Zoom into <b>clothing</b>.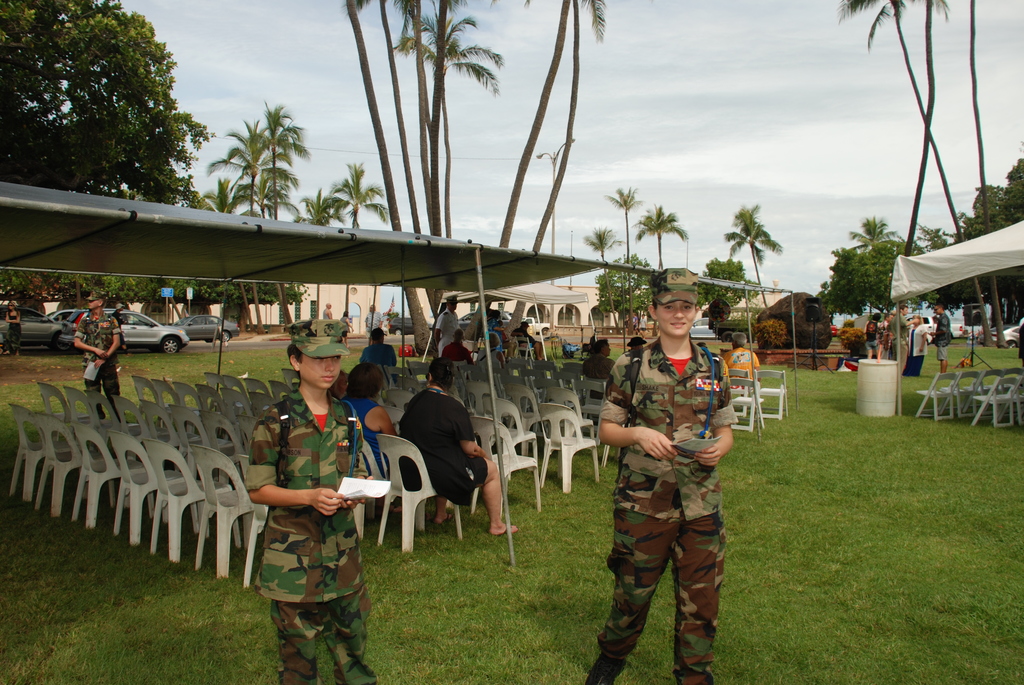
Zoom target: <region>879, 322, 886, 357</region>.
